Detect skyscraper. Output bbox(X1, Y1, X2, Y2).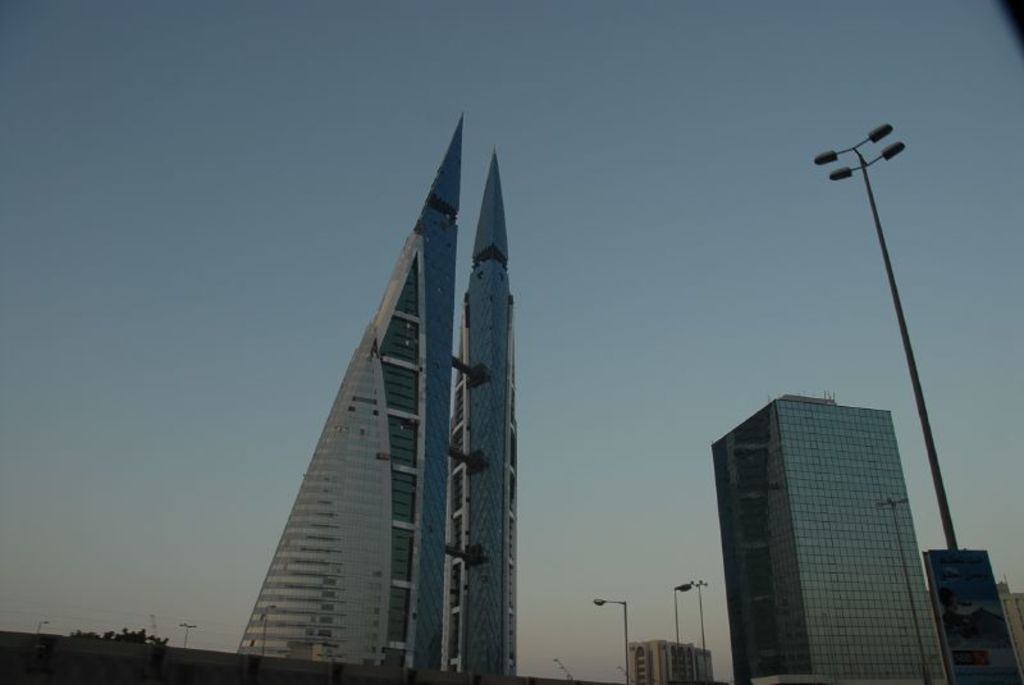
bbox(713, 394, 945, 684).
